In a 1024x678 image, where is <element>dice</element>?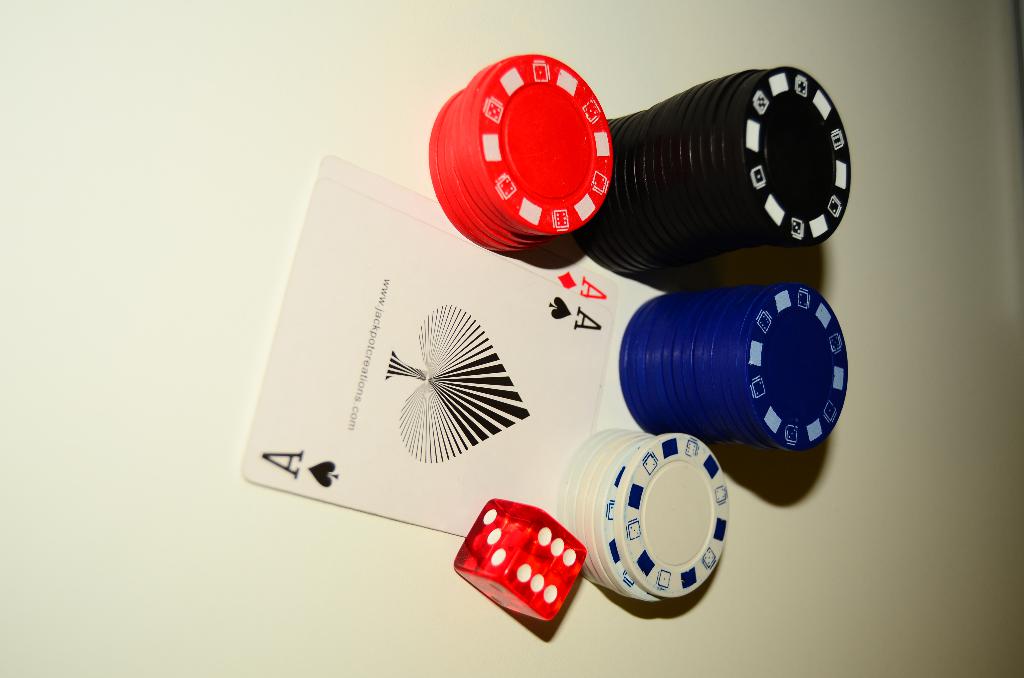
(451, 501, 588, 621).
